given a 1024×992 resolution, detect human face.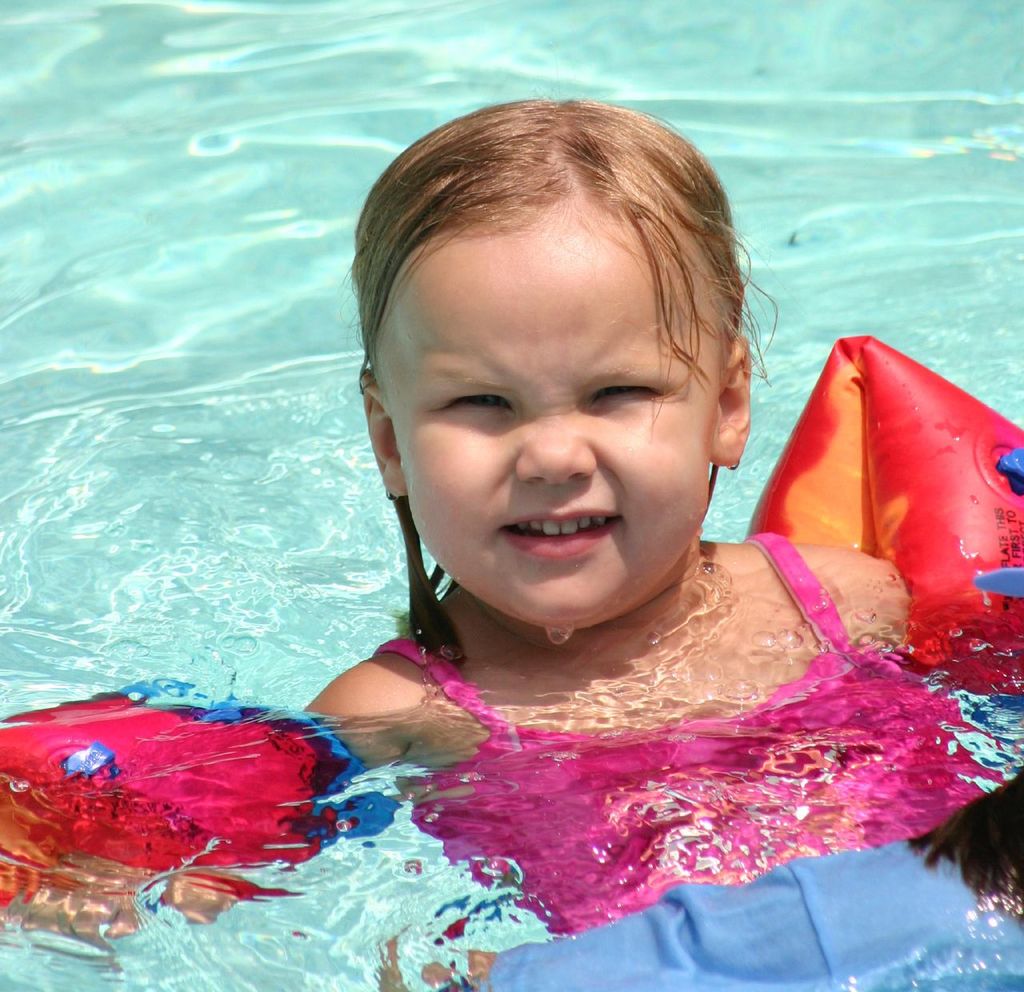
pyautogui.locateOnScreen(370, 198, 724, 625).
